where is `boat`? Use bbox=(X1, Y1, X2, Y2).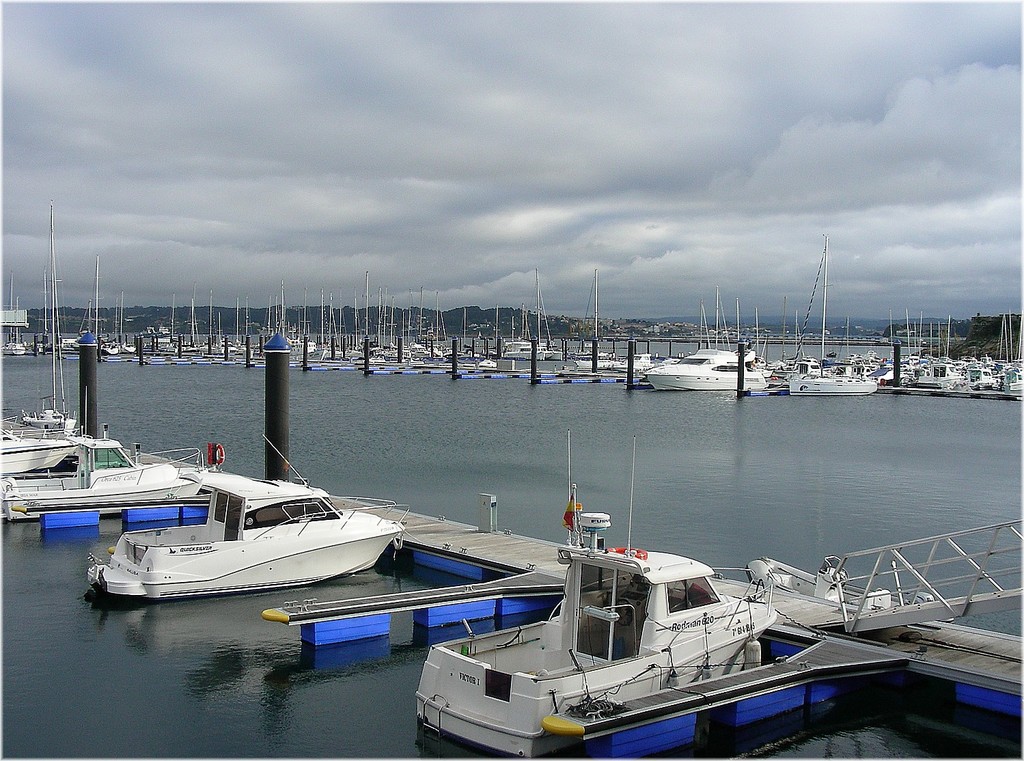
bbox=(0, 421, 199, 524).
